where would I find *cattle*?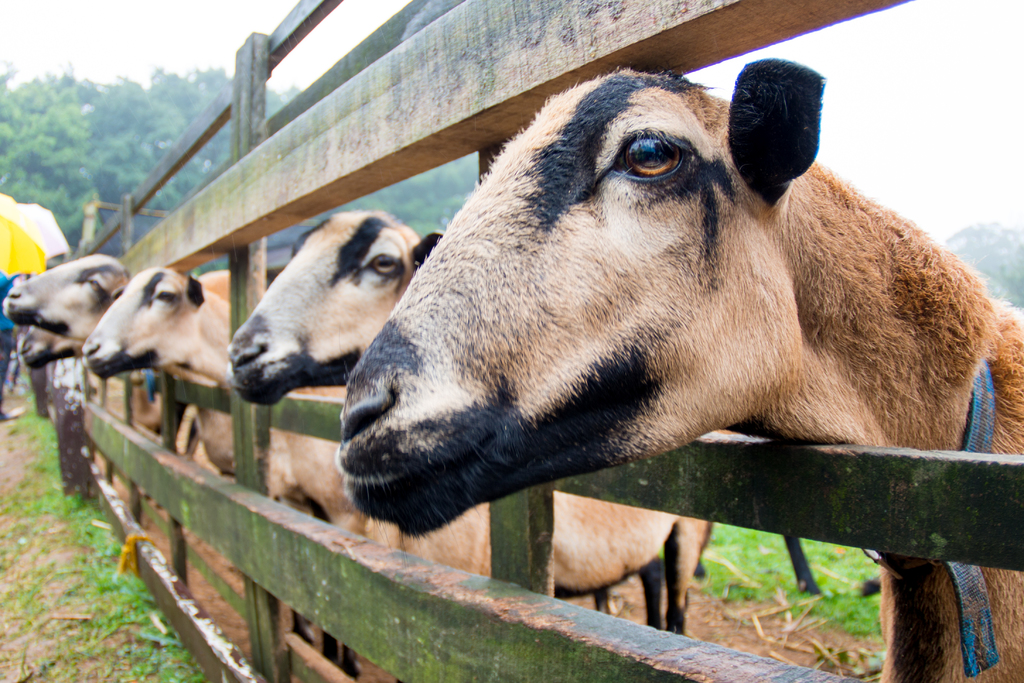
At crop(12, 257, 235, 457).
